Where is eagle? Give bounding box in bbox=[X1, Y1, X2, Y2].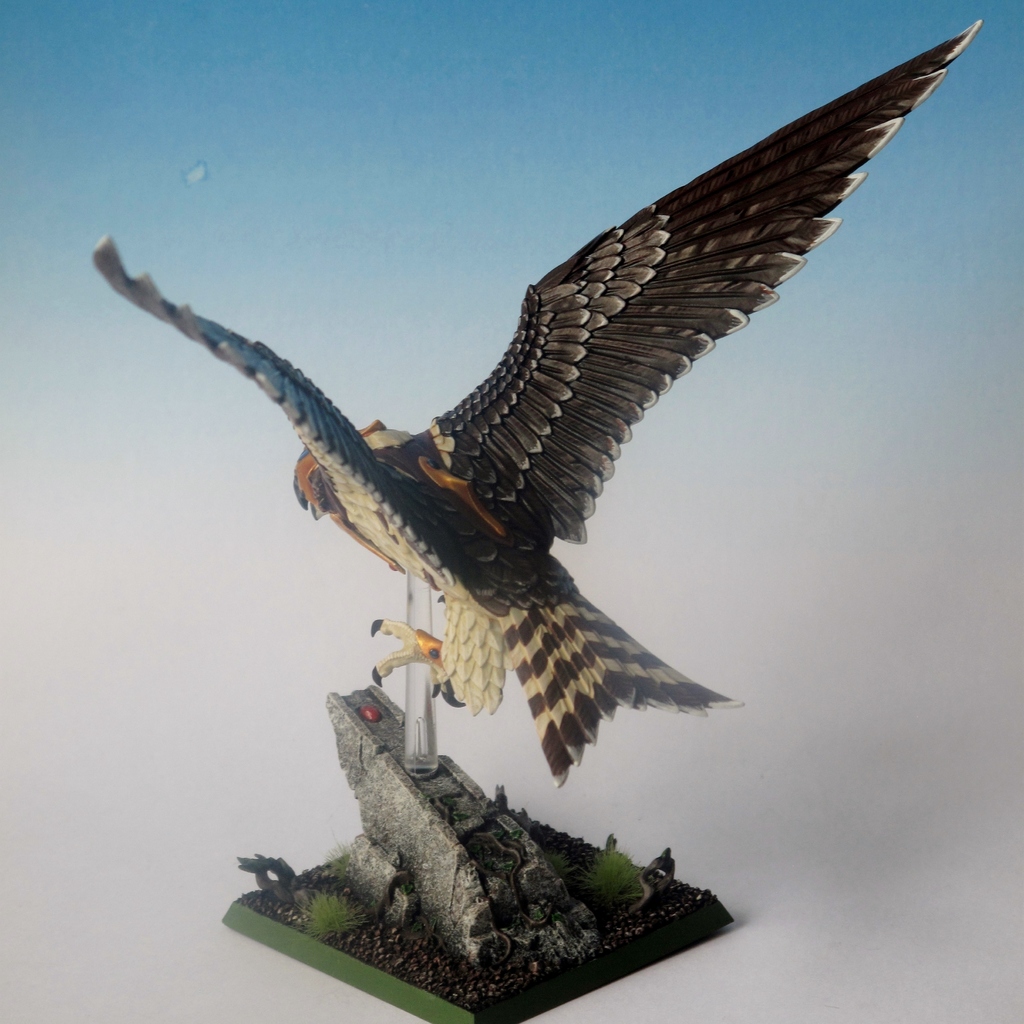
bbox=[88, 20, 977, 797].
